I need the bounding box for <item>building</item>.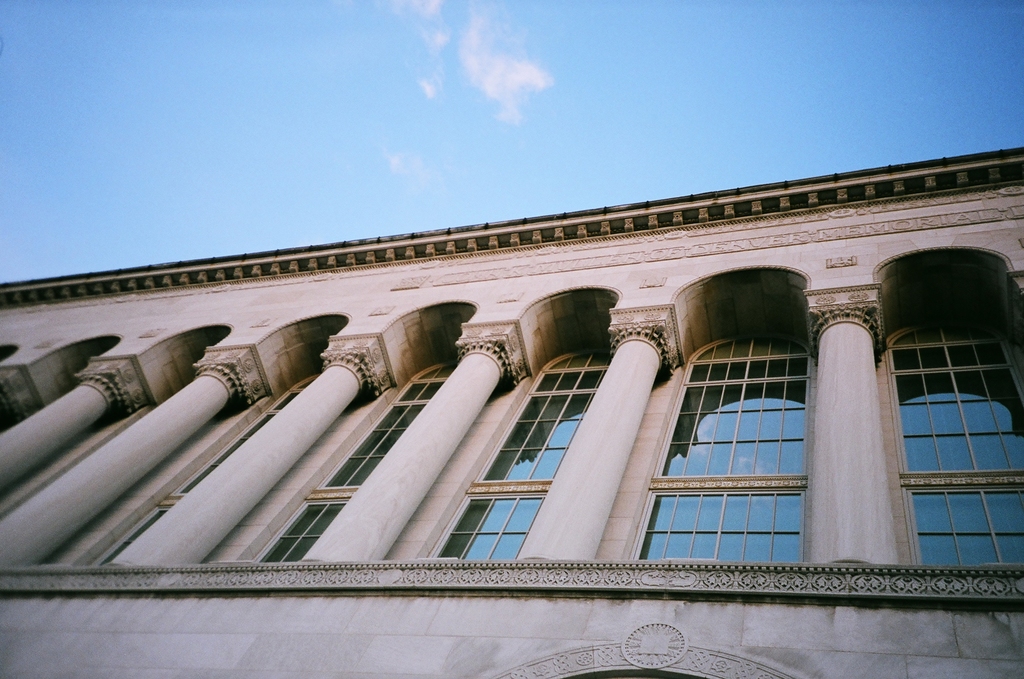
Here it is: x1=0, y1=144, x2=1023, y2=678.
